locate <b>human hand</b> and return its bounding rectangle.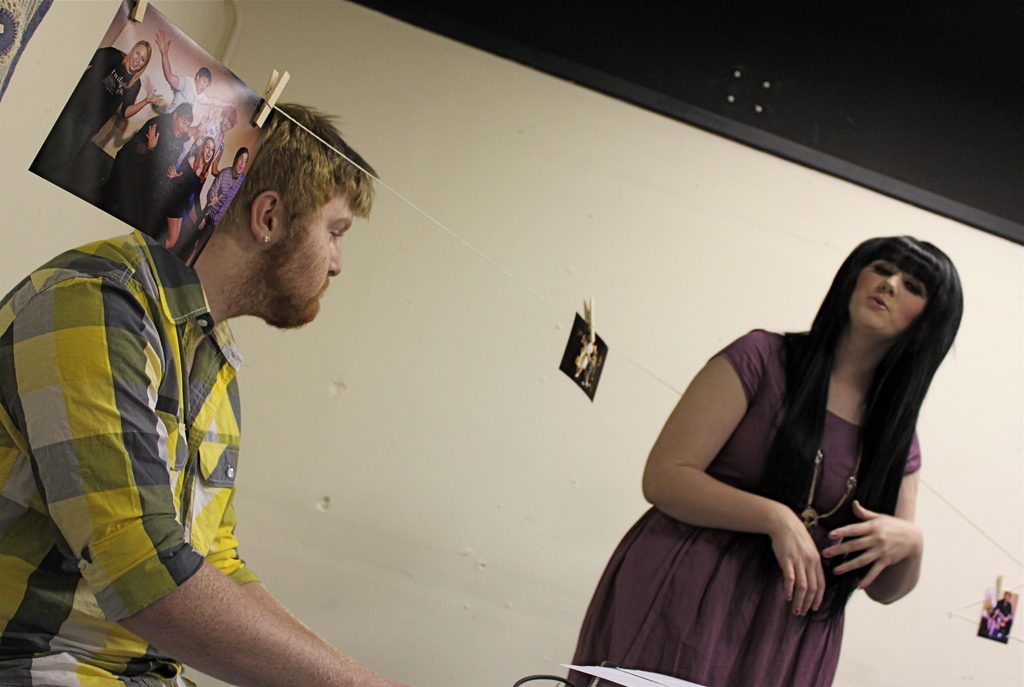
[x1=770, y1=506, x2=826, y2=622].
